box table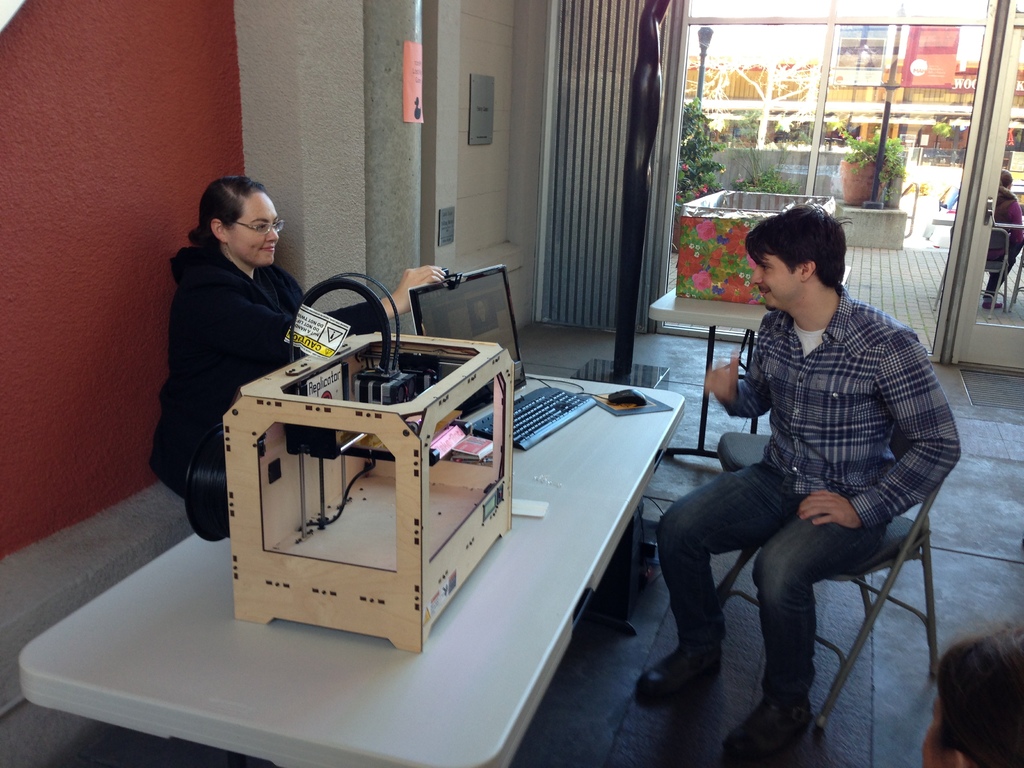
0,310,687,767
